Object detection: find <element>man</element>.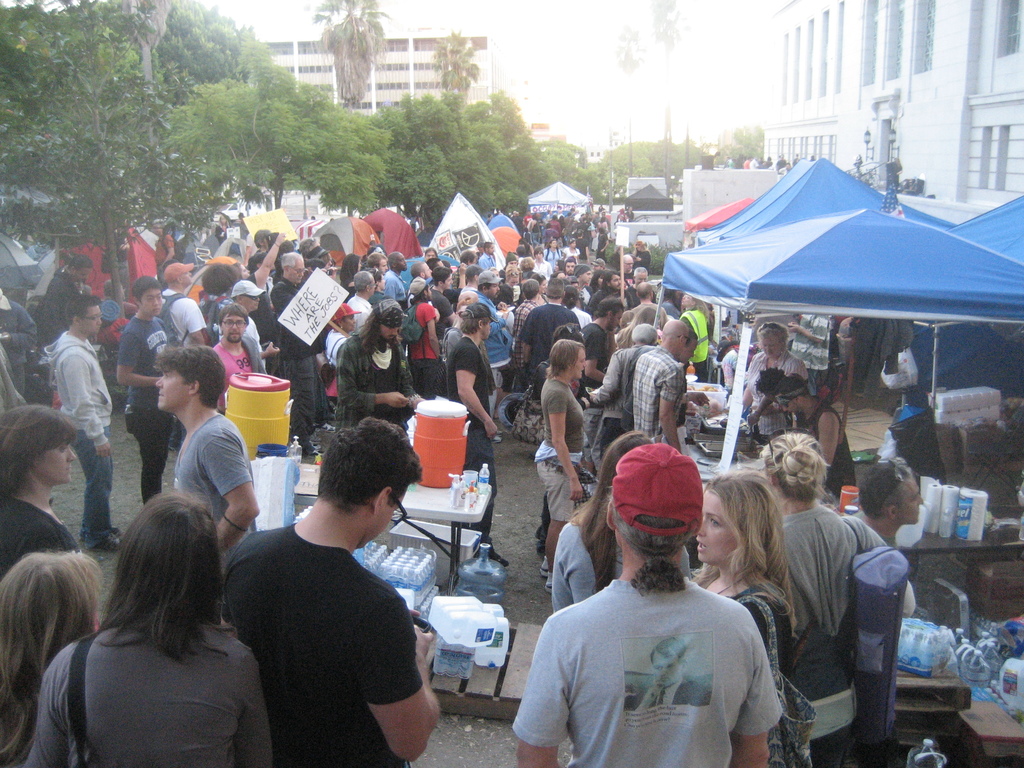
pyautogui.locateOnScreen(822, 464, 934, 611).
